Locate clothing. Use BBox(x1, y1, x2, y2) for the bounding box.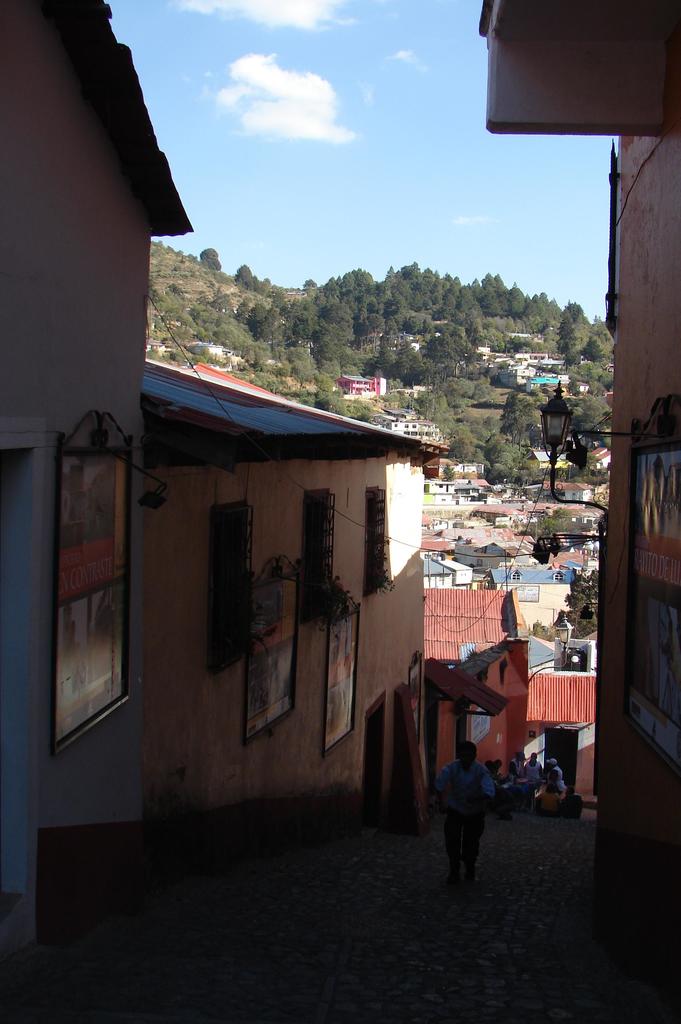
BBox(526, 758, 541, 780).
